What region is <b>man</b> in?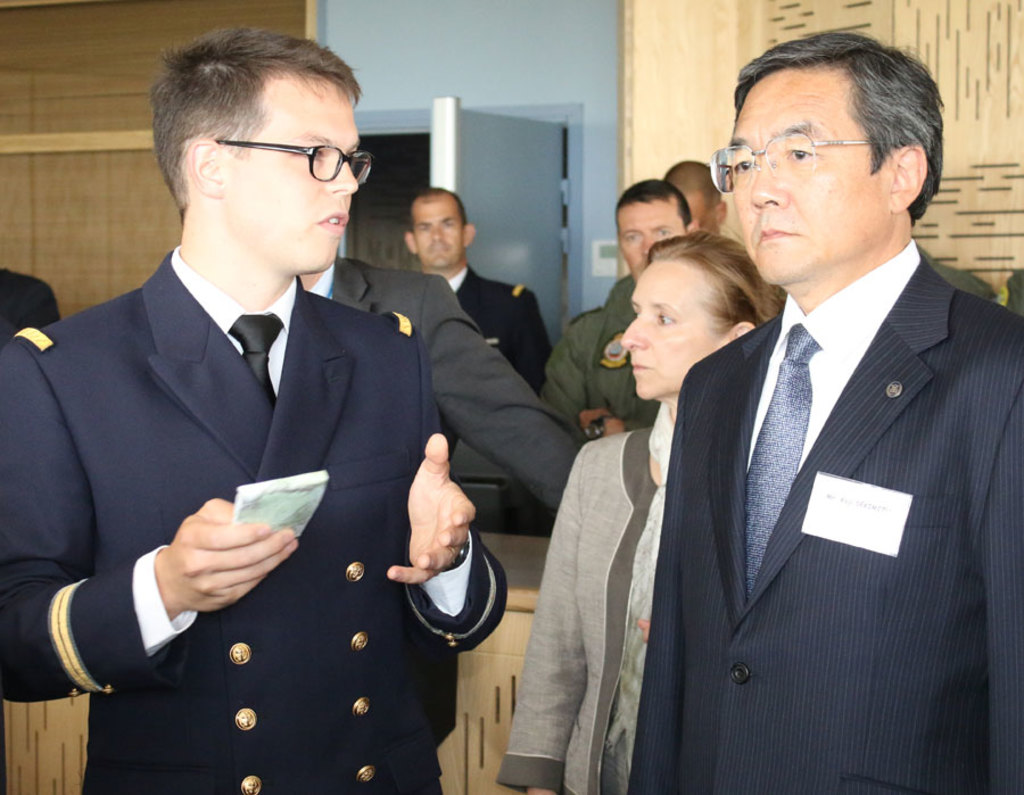
x1=625, y1=33, x2=1023, y2=794.
